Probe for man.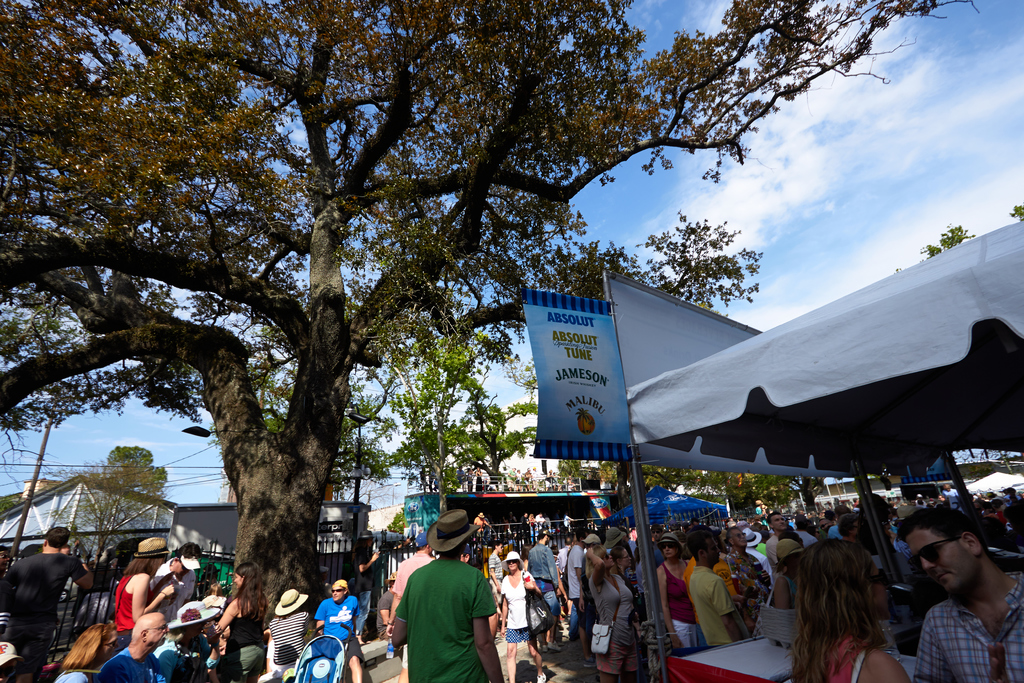
Probe result: [488, 540, 508, 609].
